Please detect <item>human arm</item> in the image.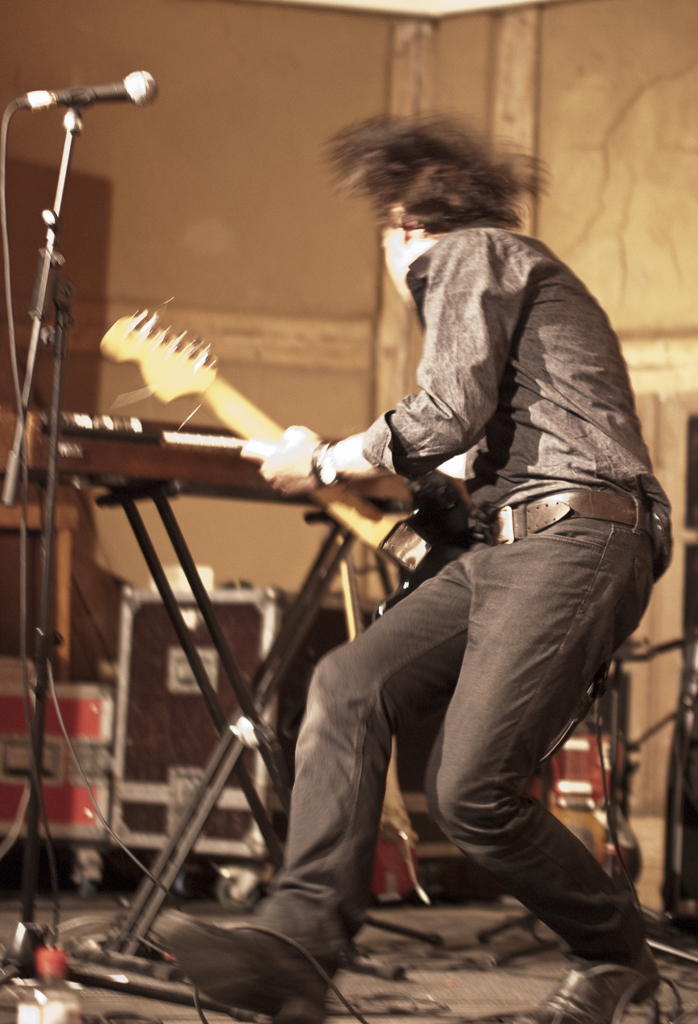
bbox=[416, 441, 519, 571].
